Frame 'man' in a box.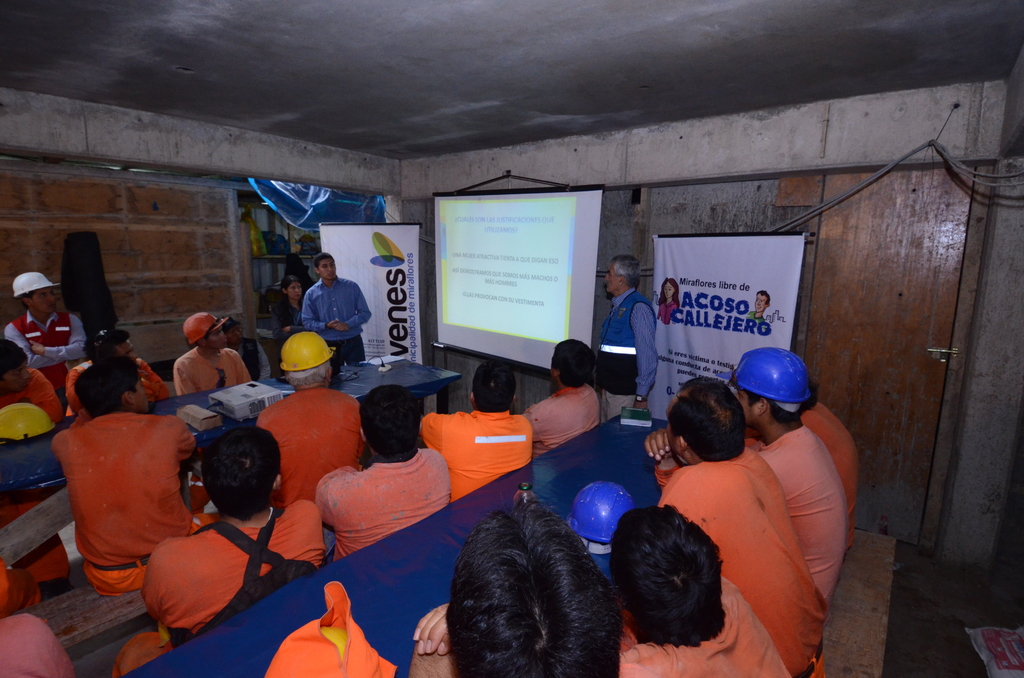
bbox=[45, 359, 202, 596].
